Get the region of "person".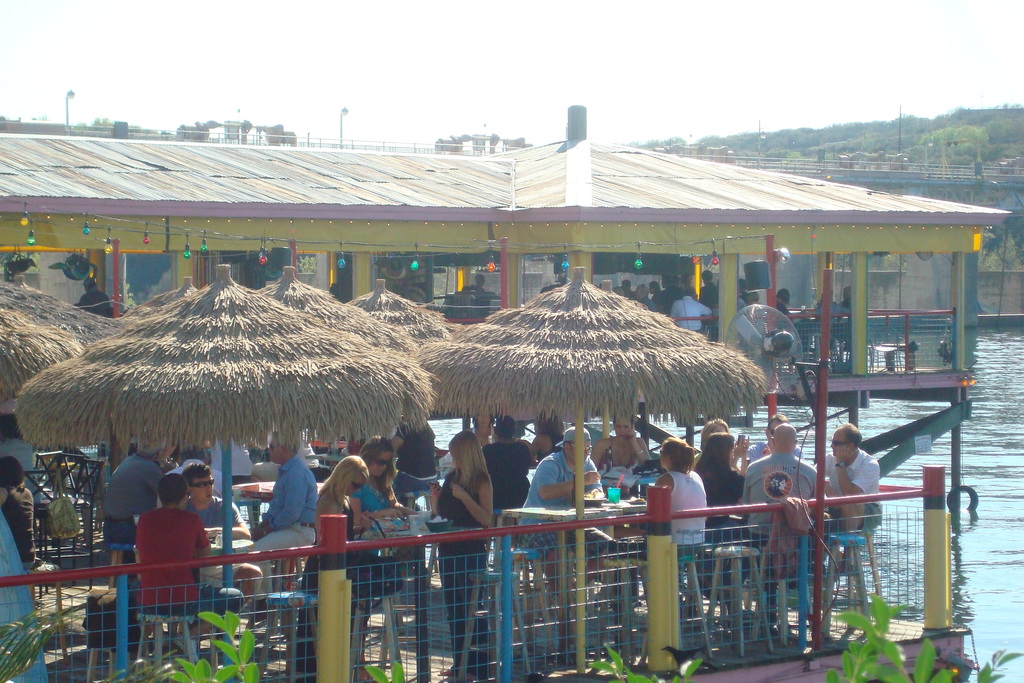
<region>589, 409, 652, 470</region>.
